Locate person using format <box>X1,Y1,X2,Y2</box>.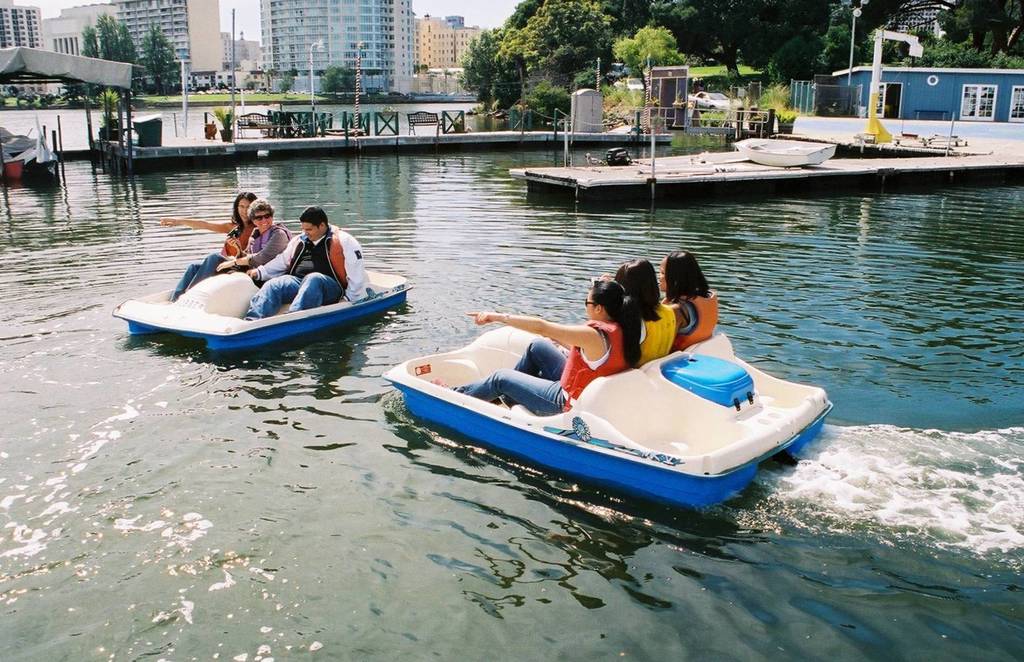
<box>449,283,636,417</box>.
